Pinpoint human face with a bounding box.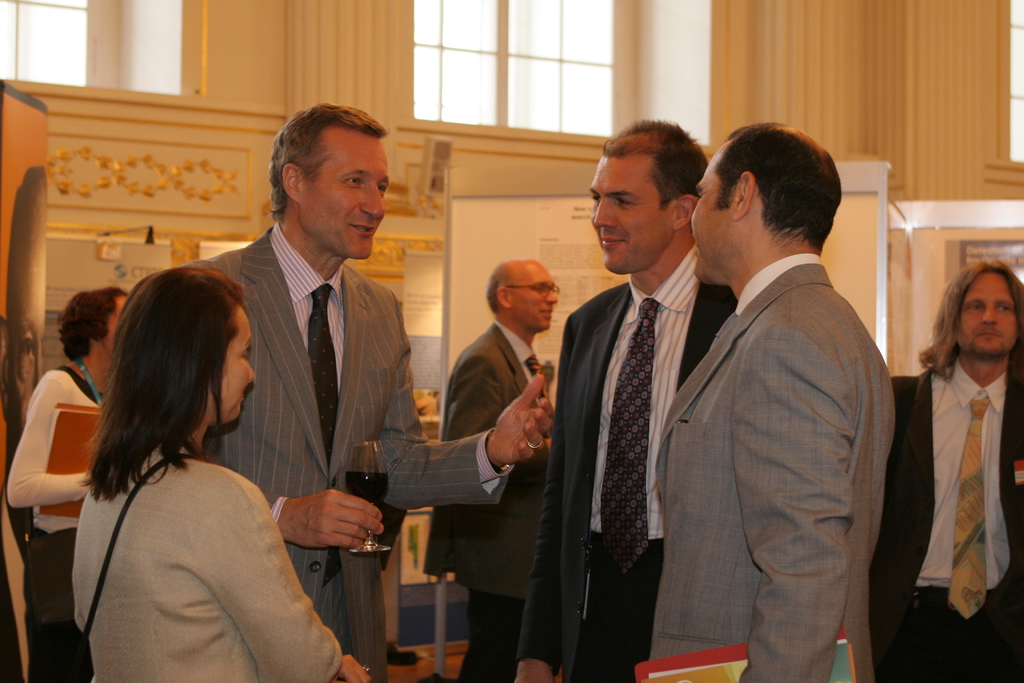
[692, 142, 737, 279].
